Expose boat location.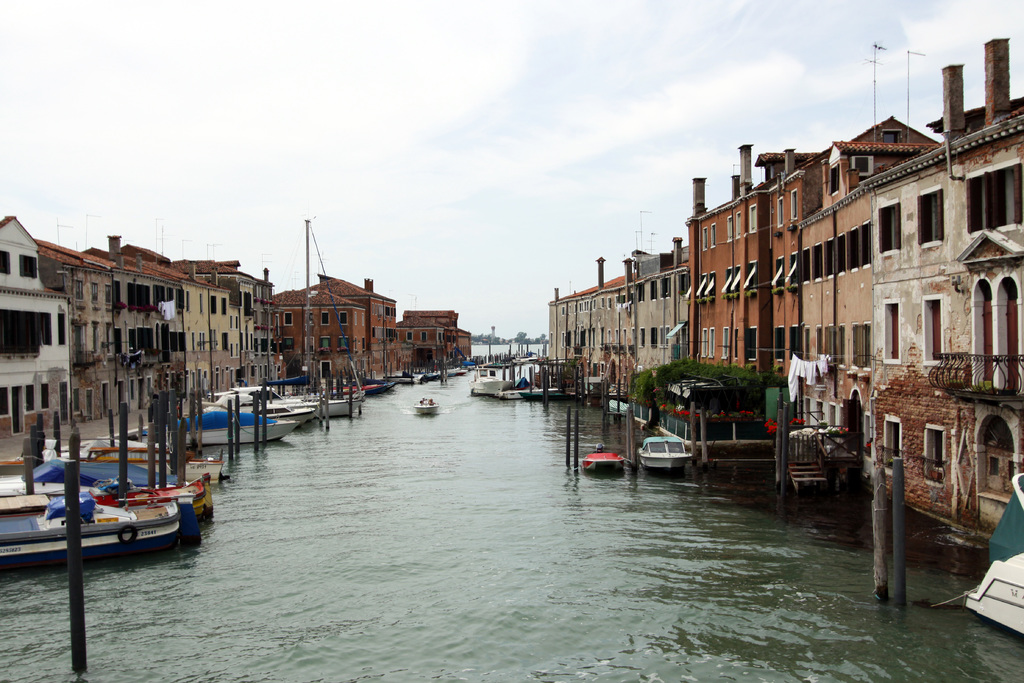
Exposed at bbox=(639, 435, 692, 473).
